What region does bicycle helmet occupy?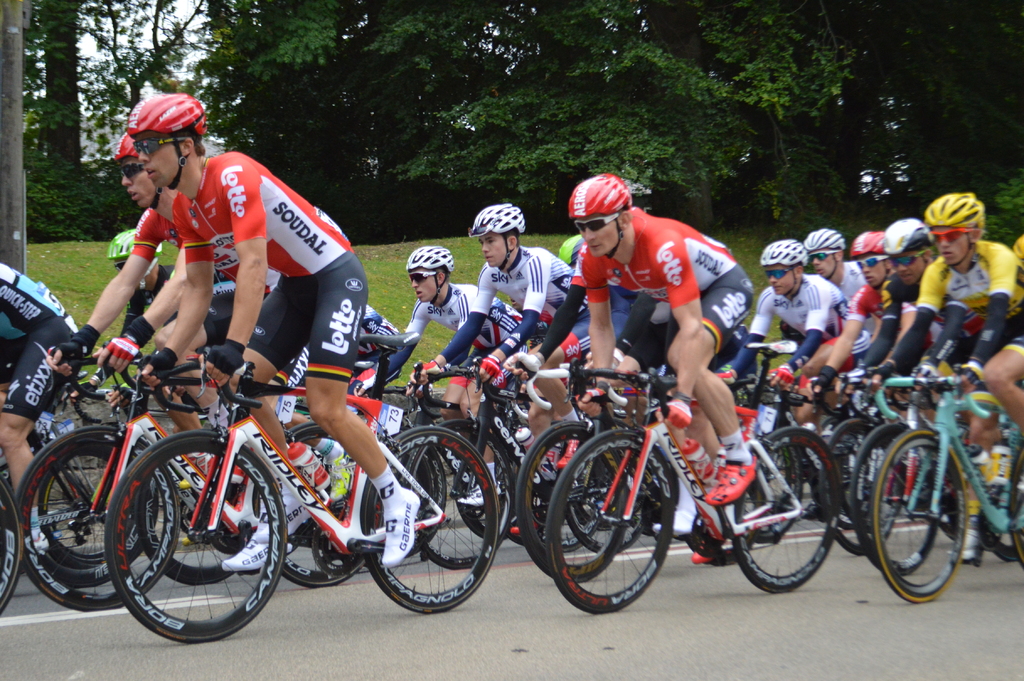
region(401, 246, 452, 305).
